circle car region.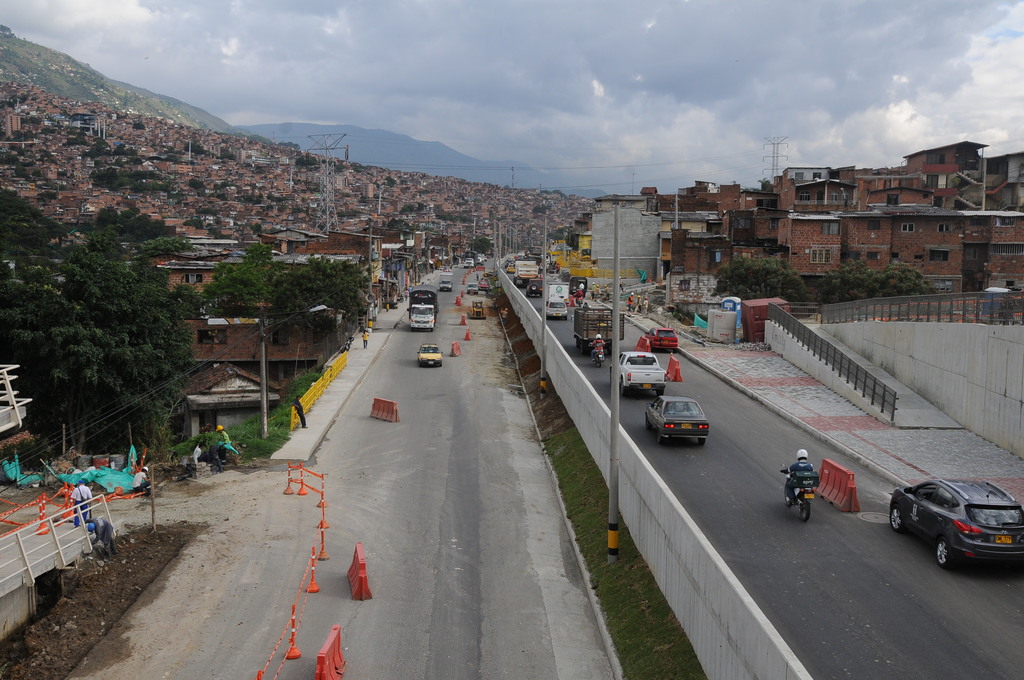
Region: region(468, 285, 481, 293).
